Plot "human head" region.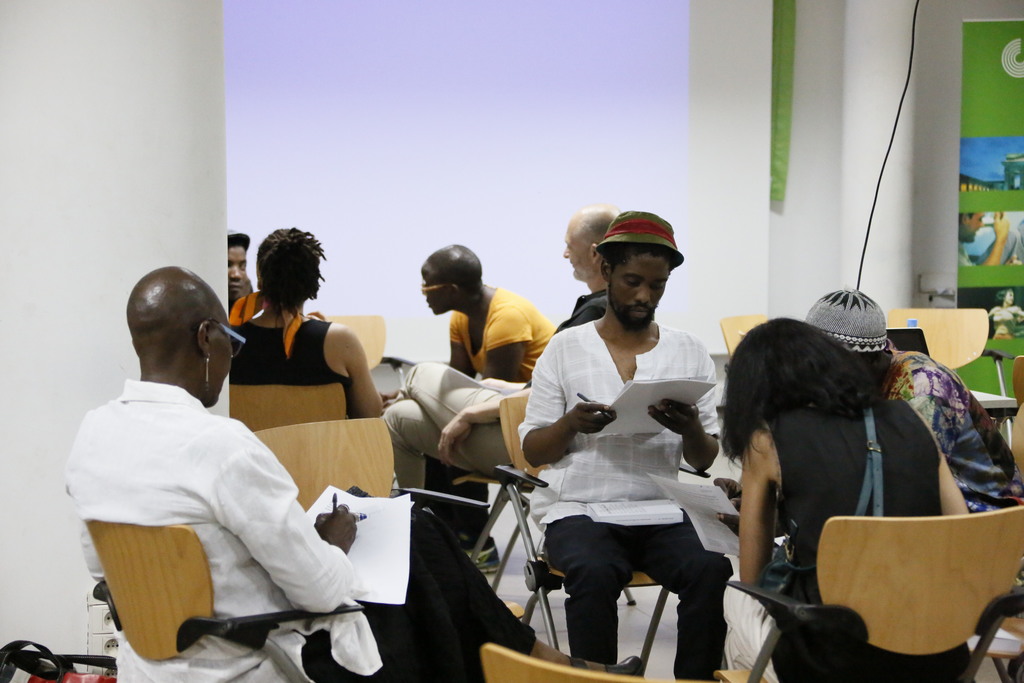
Plotted at 221/226/248/302.
